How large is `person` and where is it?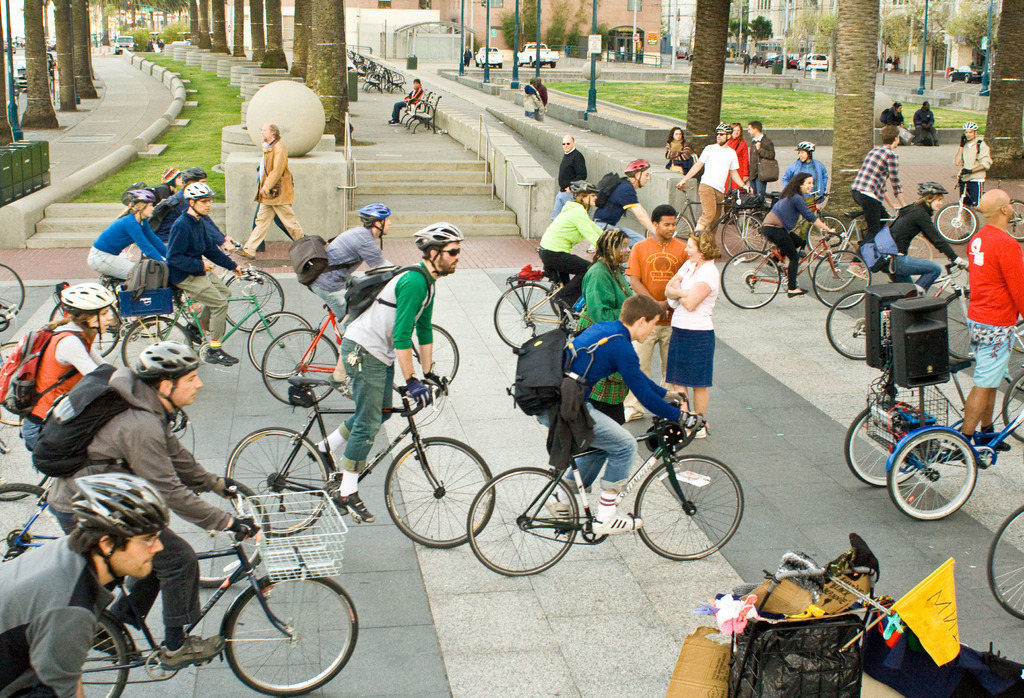
Bounding box: bbox(166, 183, 244, 359).
